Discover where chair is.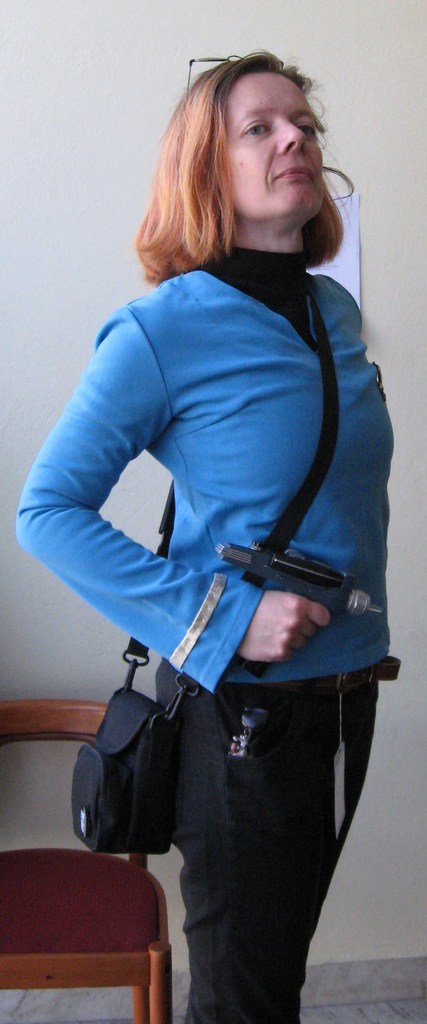
Discovered at (0, 700, 175, 1023).
